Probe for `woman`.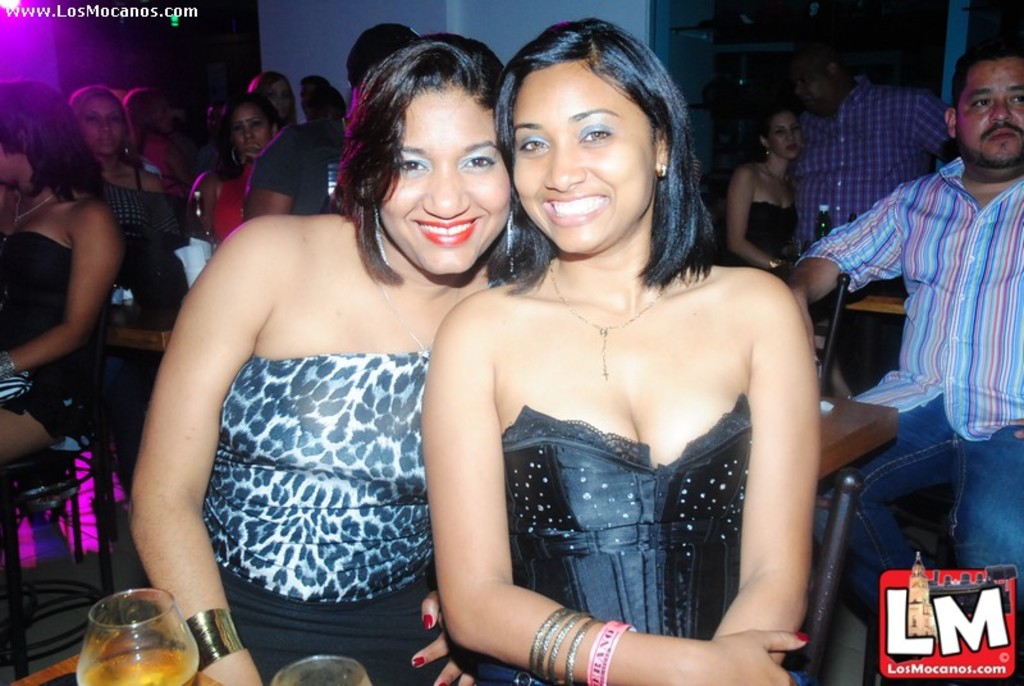
Probe result: 59,84,166,412.
